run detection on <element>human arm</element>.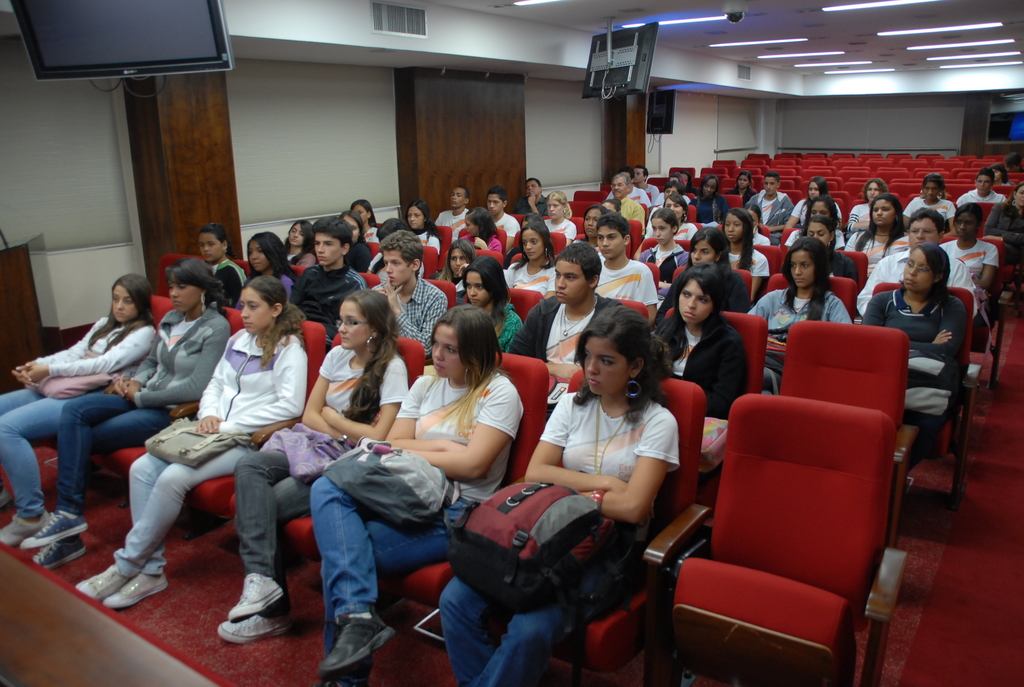
Result: <bbox>316, 358, 404, 446</bbox>.
